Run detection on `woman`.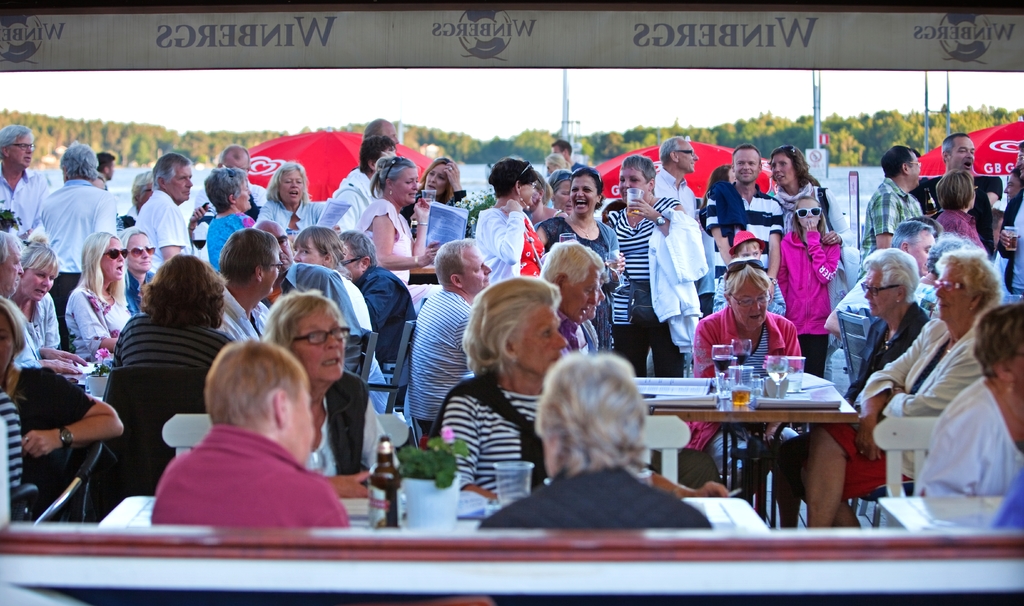
Result: pyautogui.locateOnScreen(8, 241, 89, 367).
